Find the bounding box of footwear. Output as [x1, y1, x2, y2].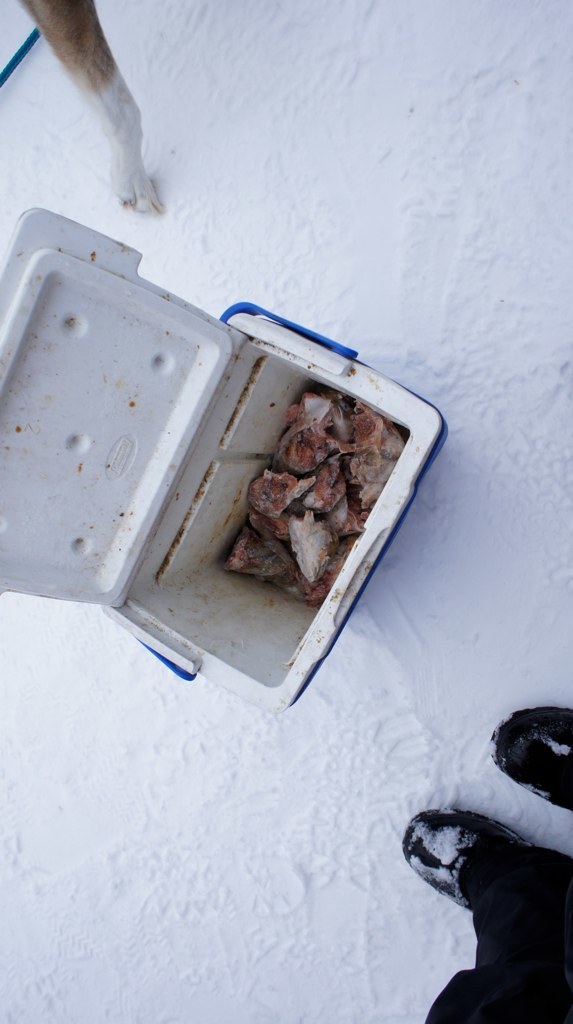
[401, 807, 521, 910].
